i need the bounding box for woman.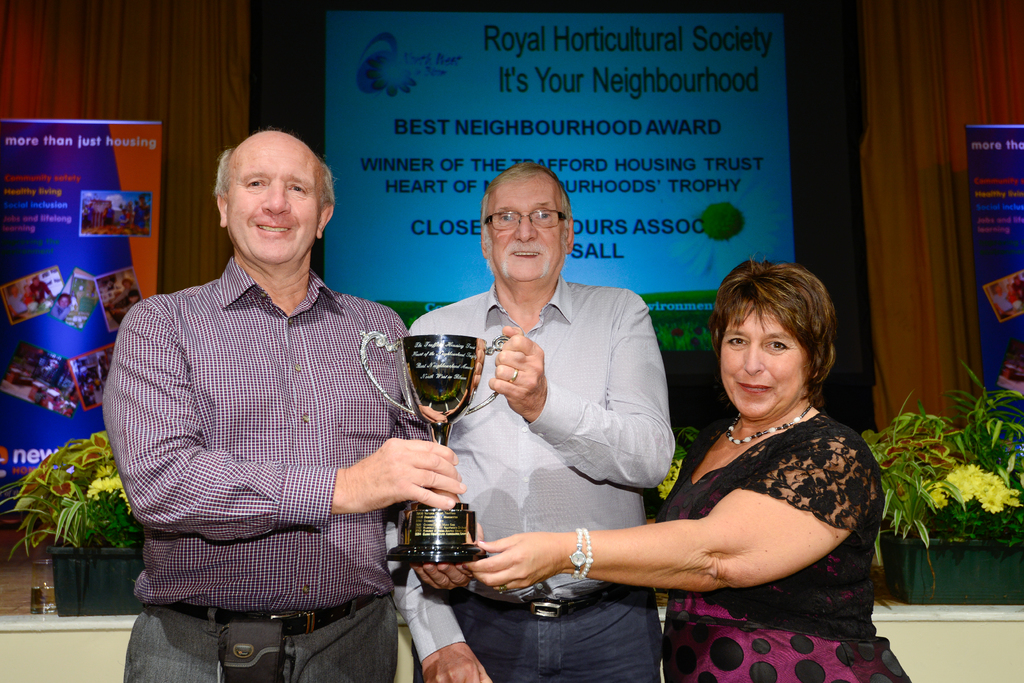
Here it is: (x1=9, y1=283, x2=29, y2=317).
